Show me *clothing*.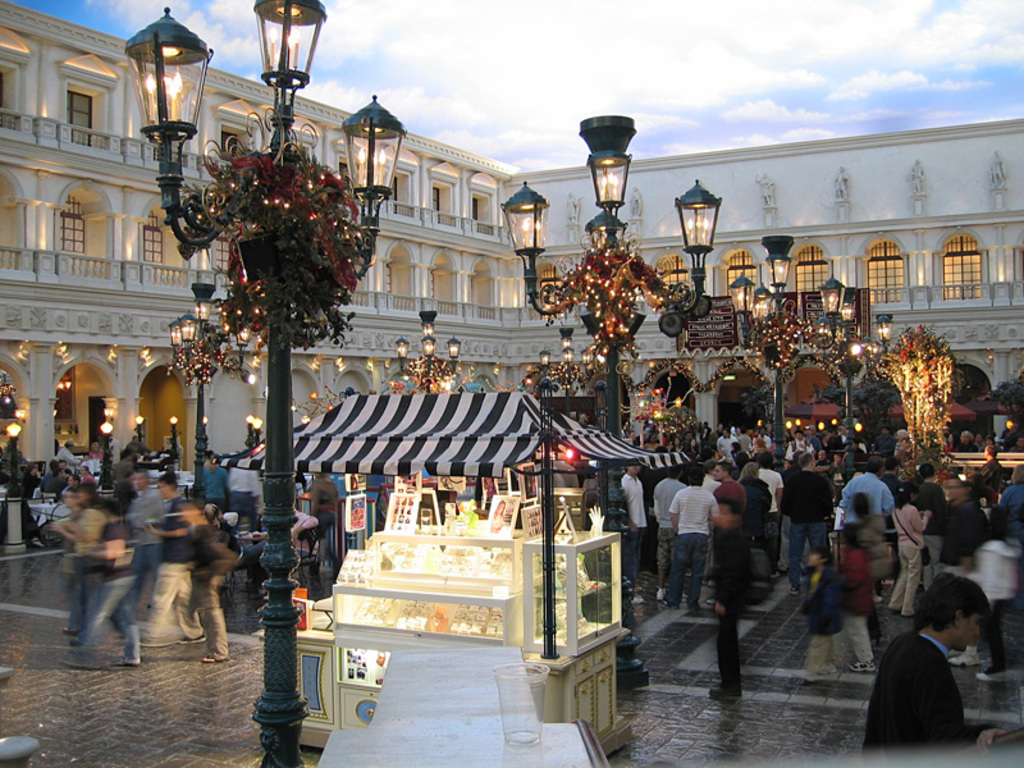
*clothing* is here: left=755, top=466, right=780, bottom=556.
